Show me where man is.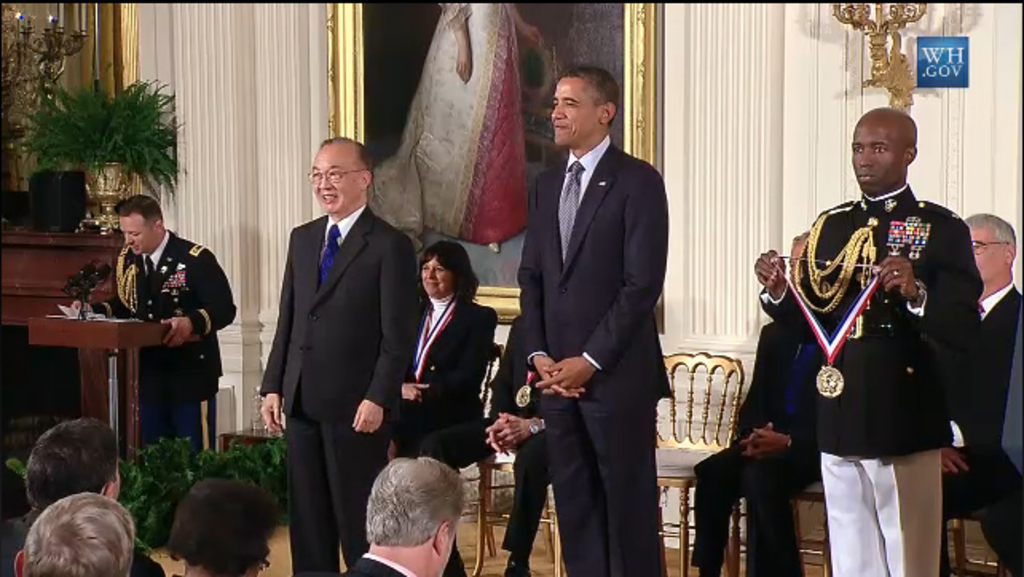
man is at {"x1": 56, "y1": 194, "x2": 234, "y2": 459}.
